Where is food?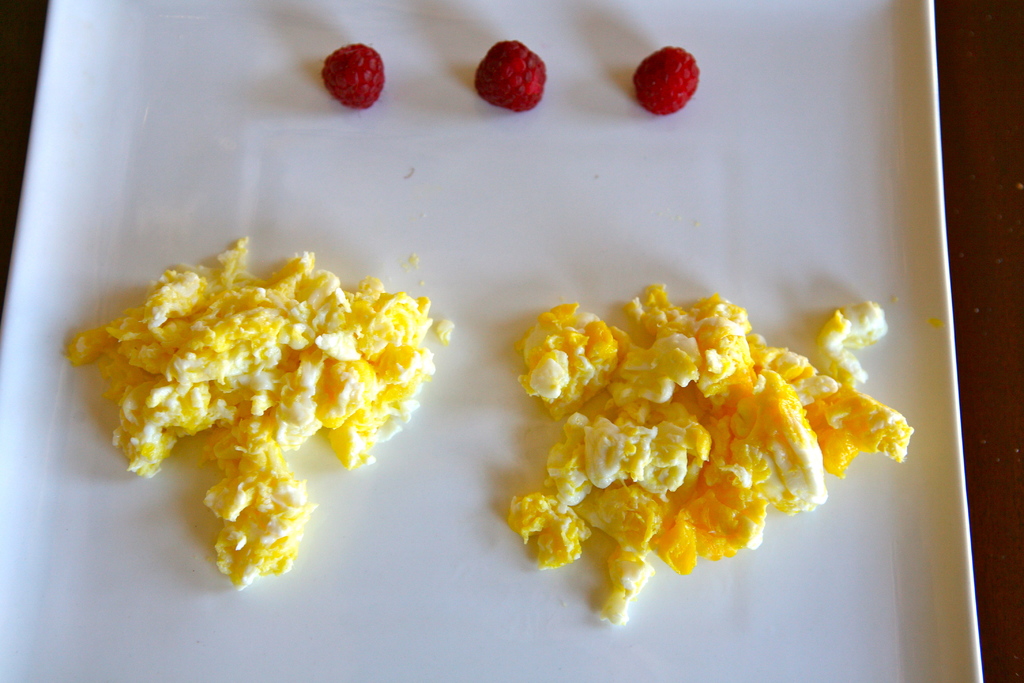
x1=632 y1=44 x2=703 y2=118.
